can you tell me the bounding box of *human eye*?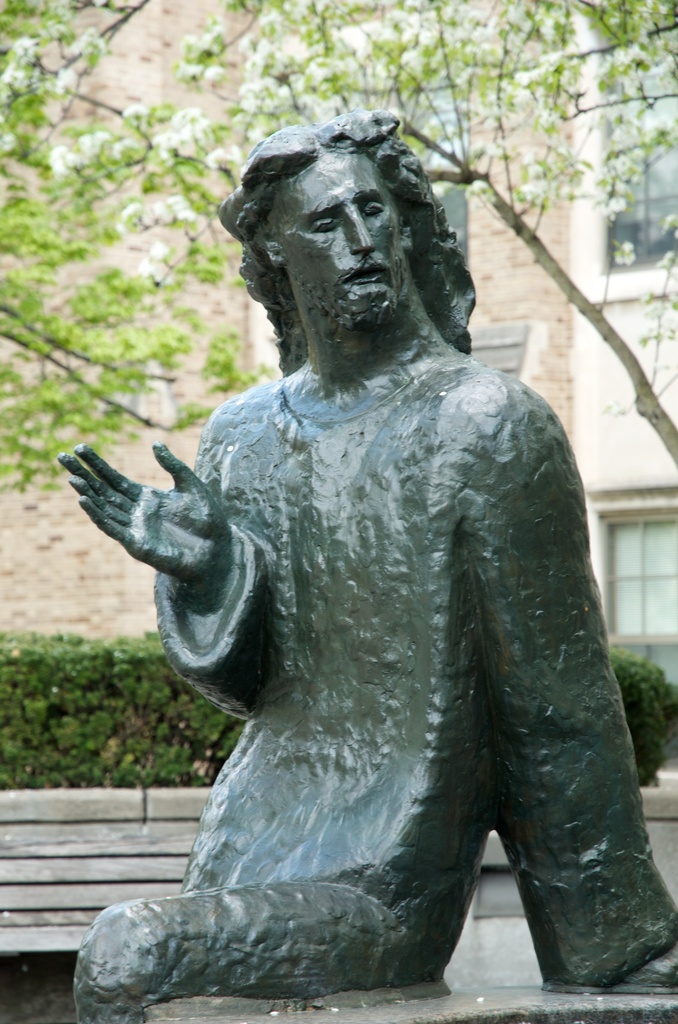
{"x1": 357, "y1": 193, "x2": 391, "y2": 223}.
